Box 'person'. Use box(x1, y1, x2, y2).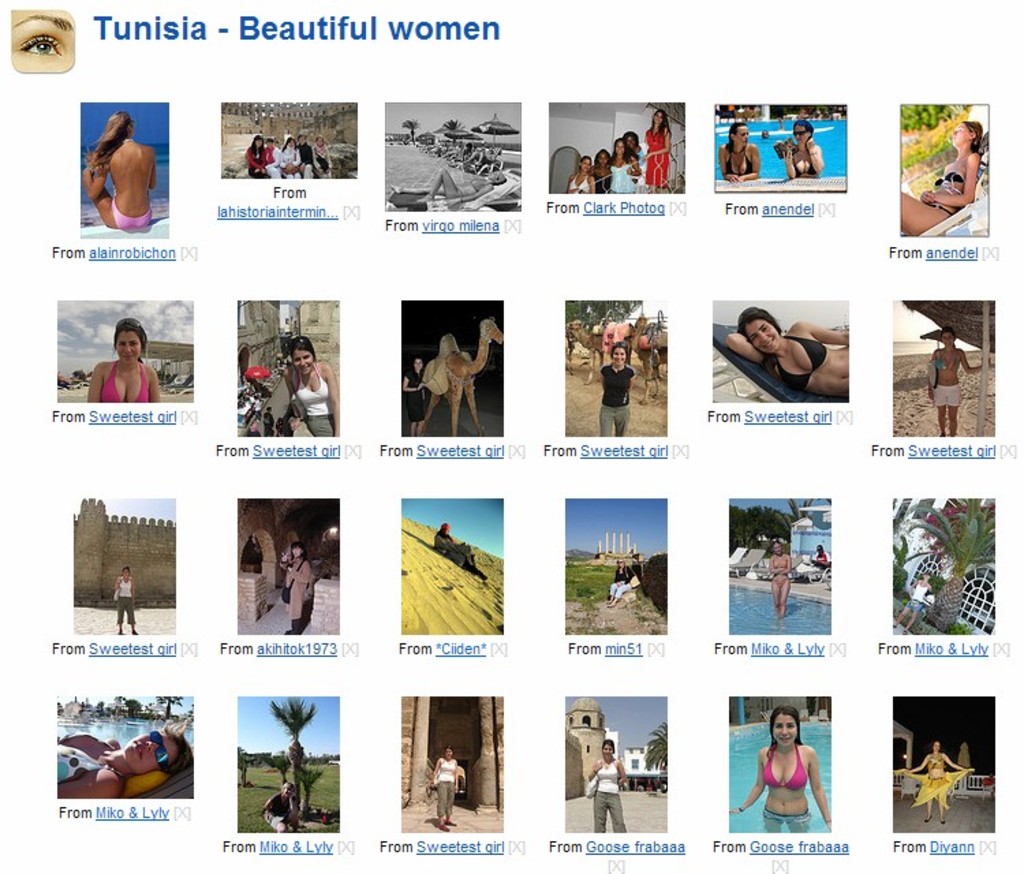
box(720, 122, 760, 182).
